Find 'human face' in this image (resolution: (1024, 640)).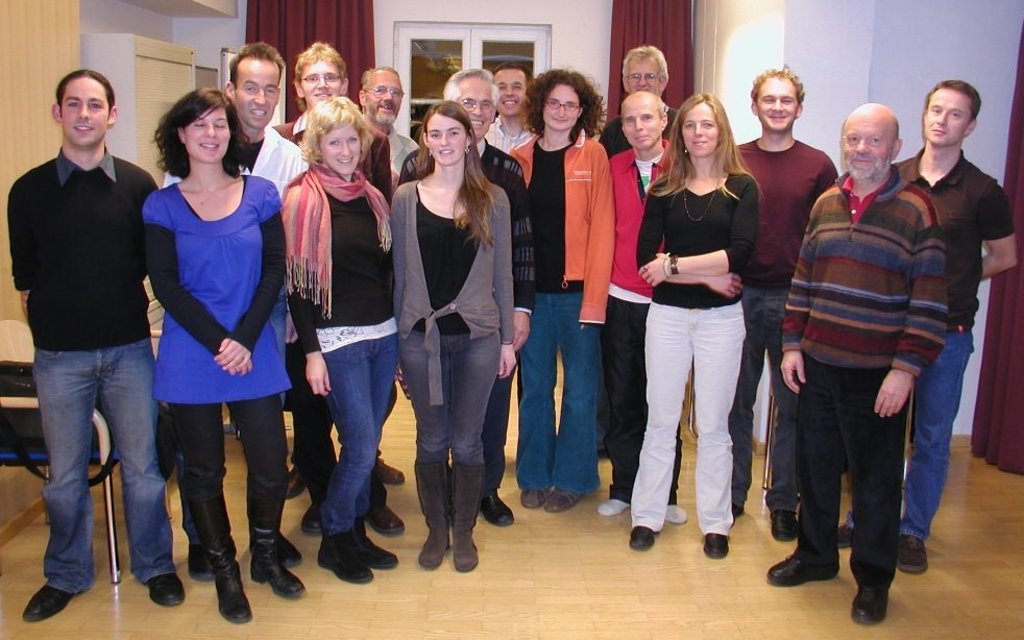
316 124 357 180.
